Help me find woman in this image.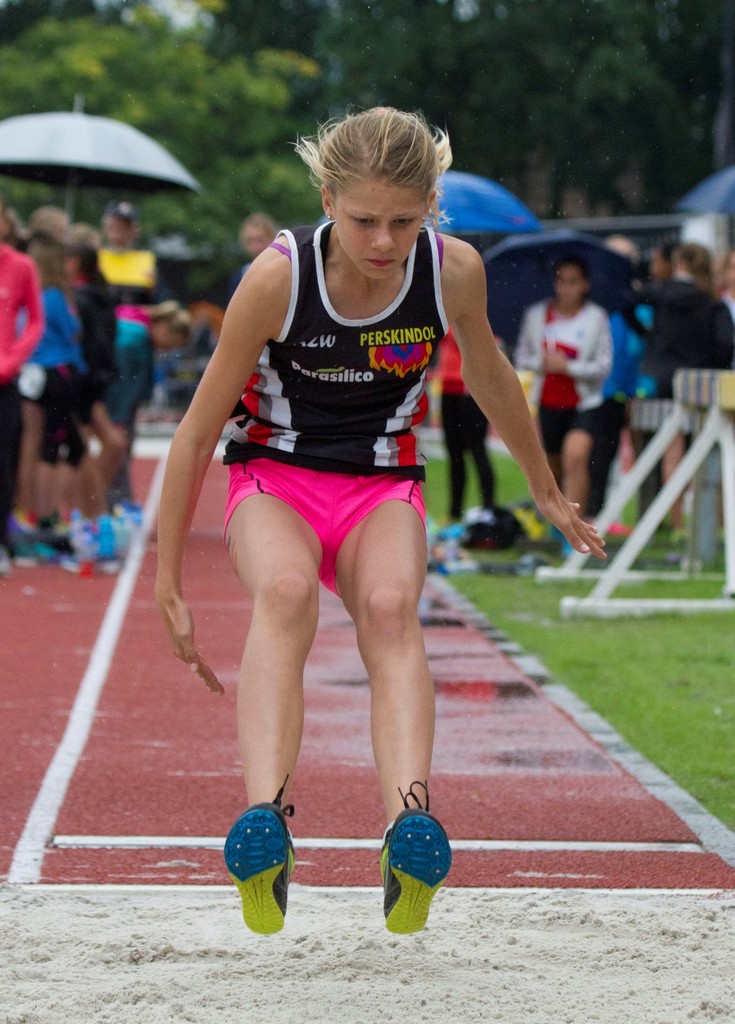
Found it: 623/240/734/525.
